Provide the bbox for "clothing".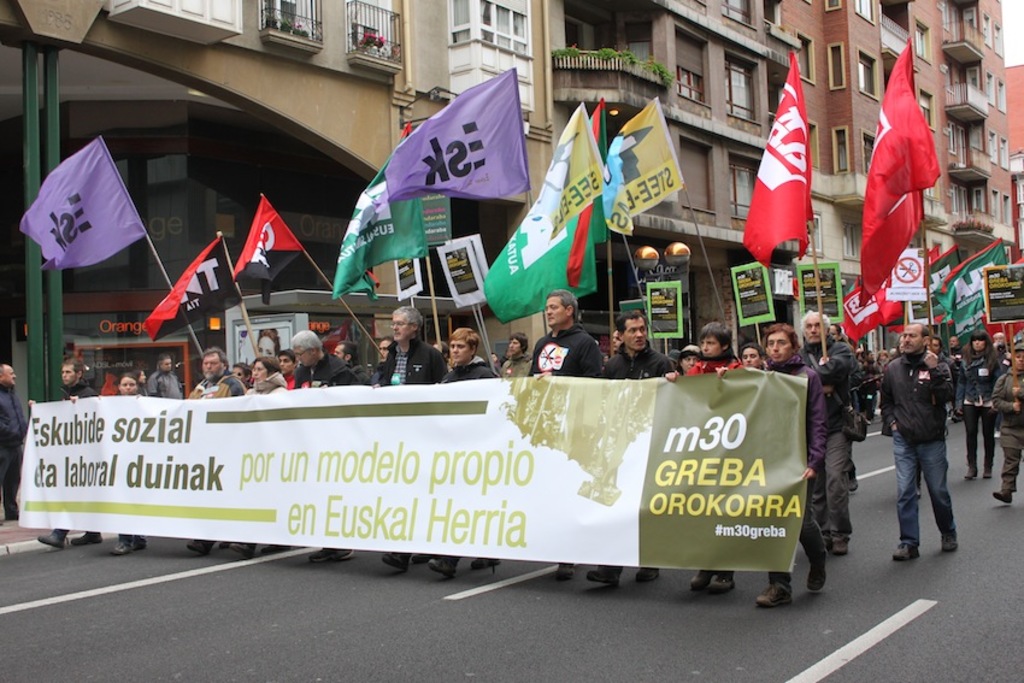
{"left": 148, "top": 366, "right": 183, "bottom": 396}.
